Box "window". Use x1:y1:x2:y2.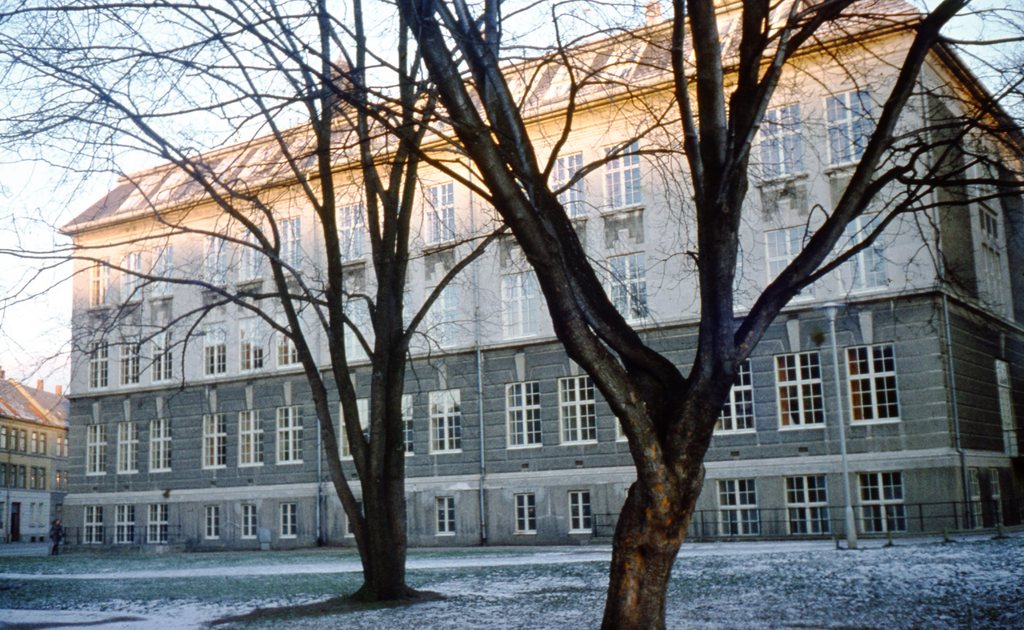
712:473:765:537.
